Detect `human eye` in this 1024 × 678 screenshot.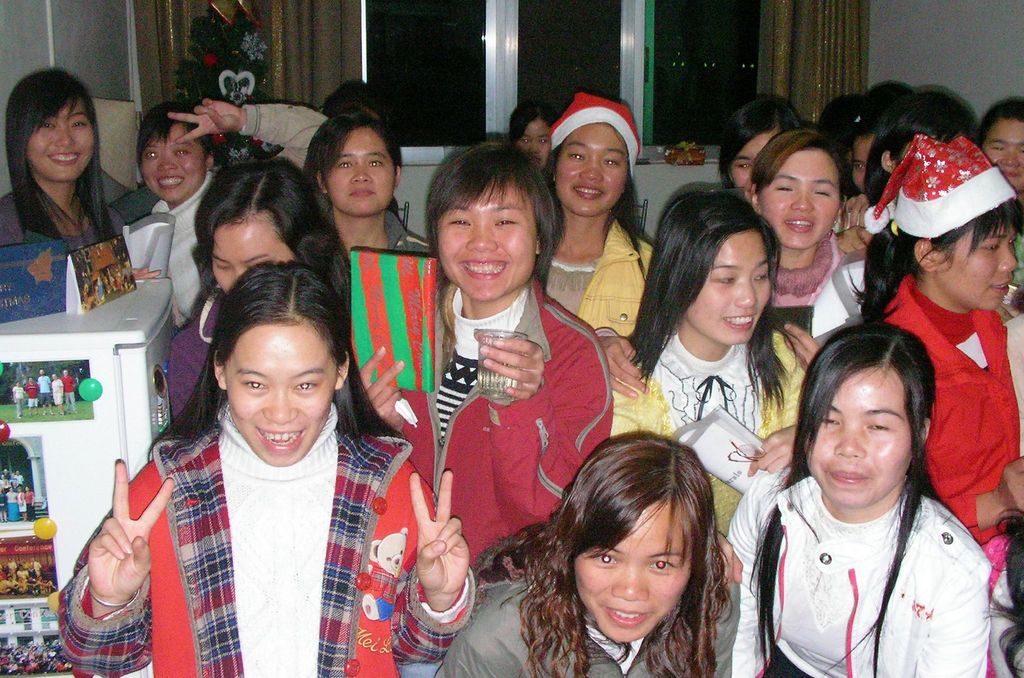
Detection: 141:149:159:160.
